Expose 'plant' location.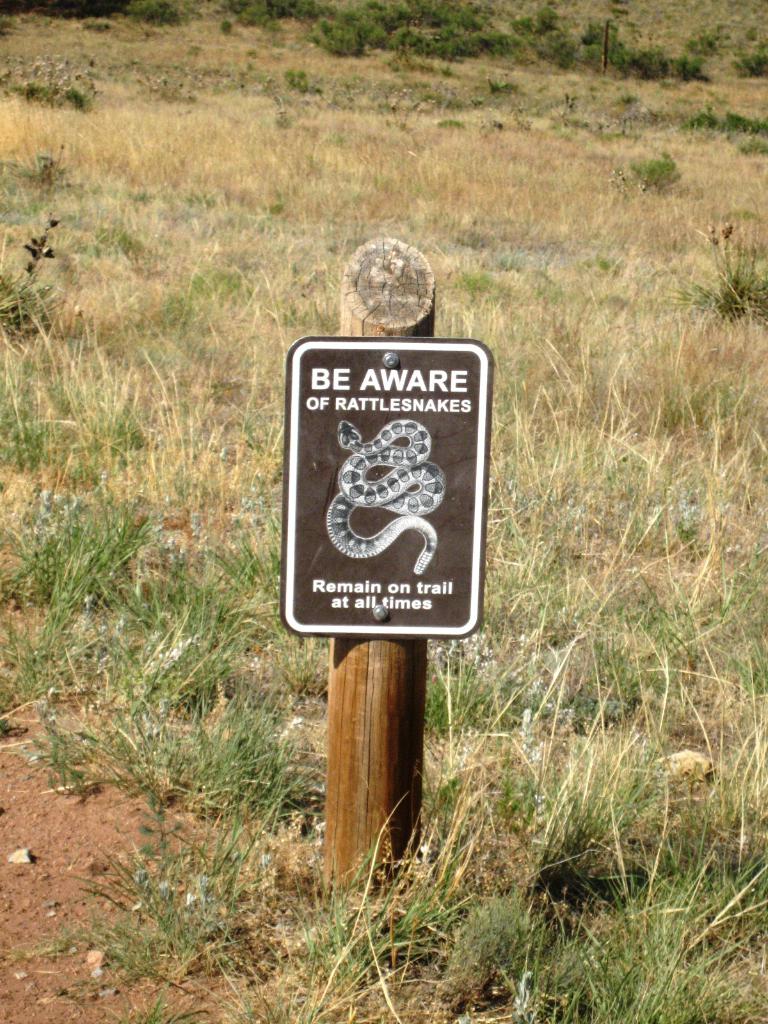
Exposed at pyautogui.locateOnScreen(673, 106, 767, 143).
